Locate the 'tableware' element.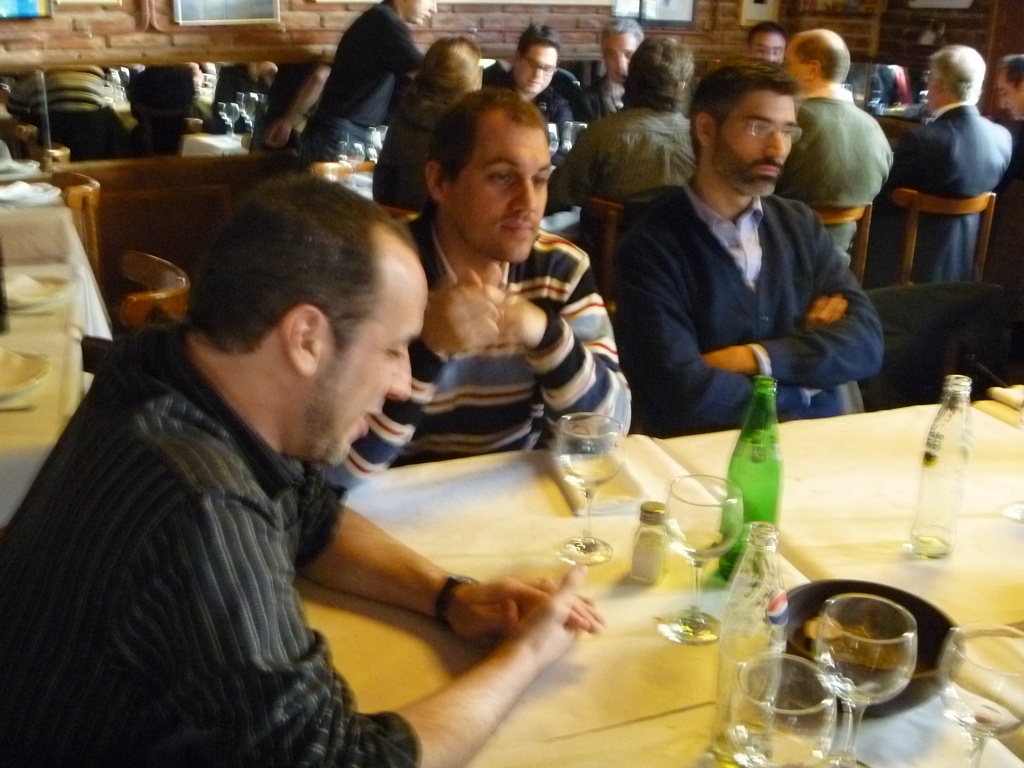
Element bbox: box=[0, 350, 48, 400].
